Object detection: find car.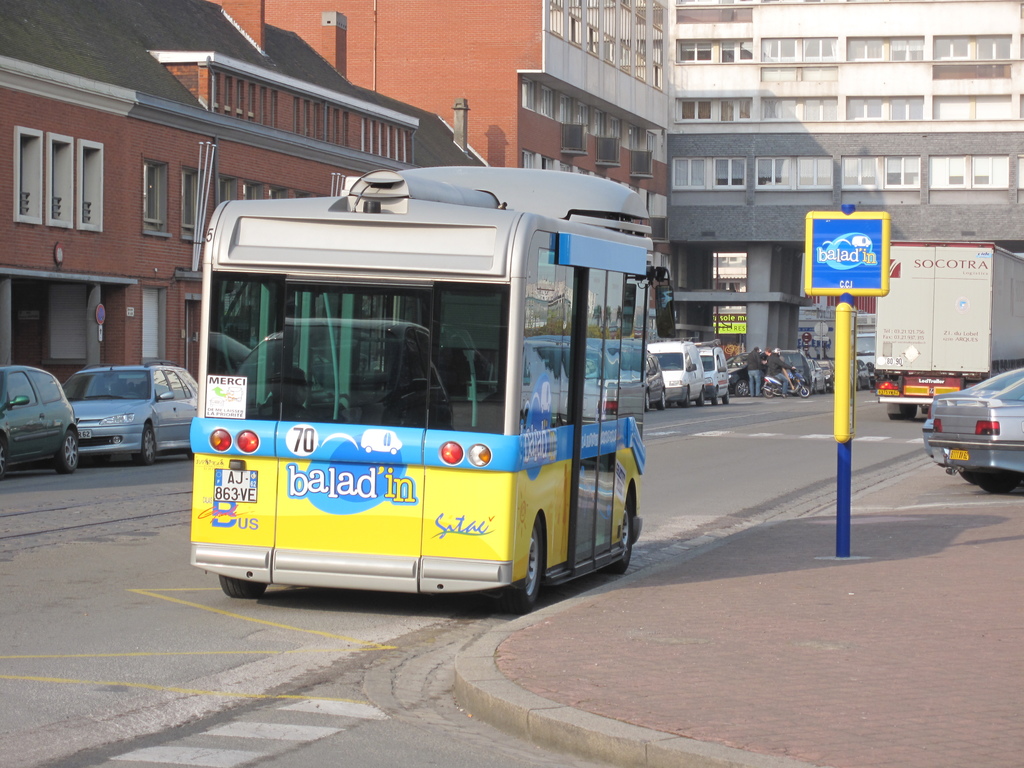
(643, 355, 667, 406).
